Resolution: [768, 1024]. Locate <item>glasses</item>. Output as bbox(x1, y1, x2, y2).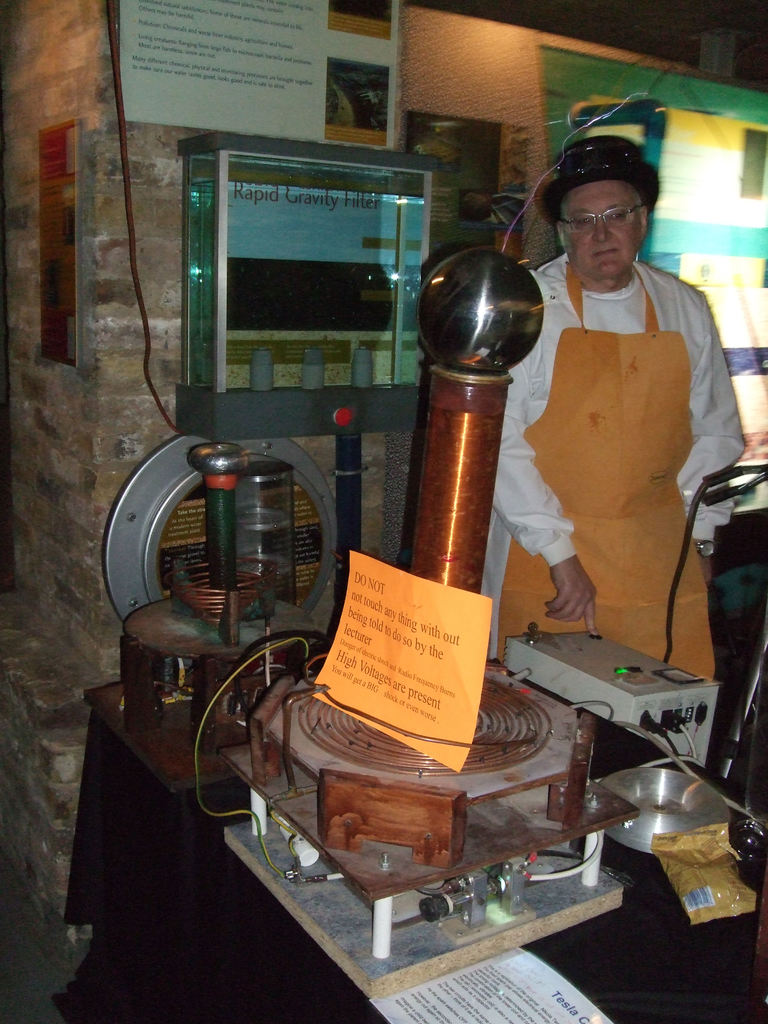
bbox(554, 196, 657, 238).
